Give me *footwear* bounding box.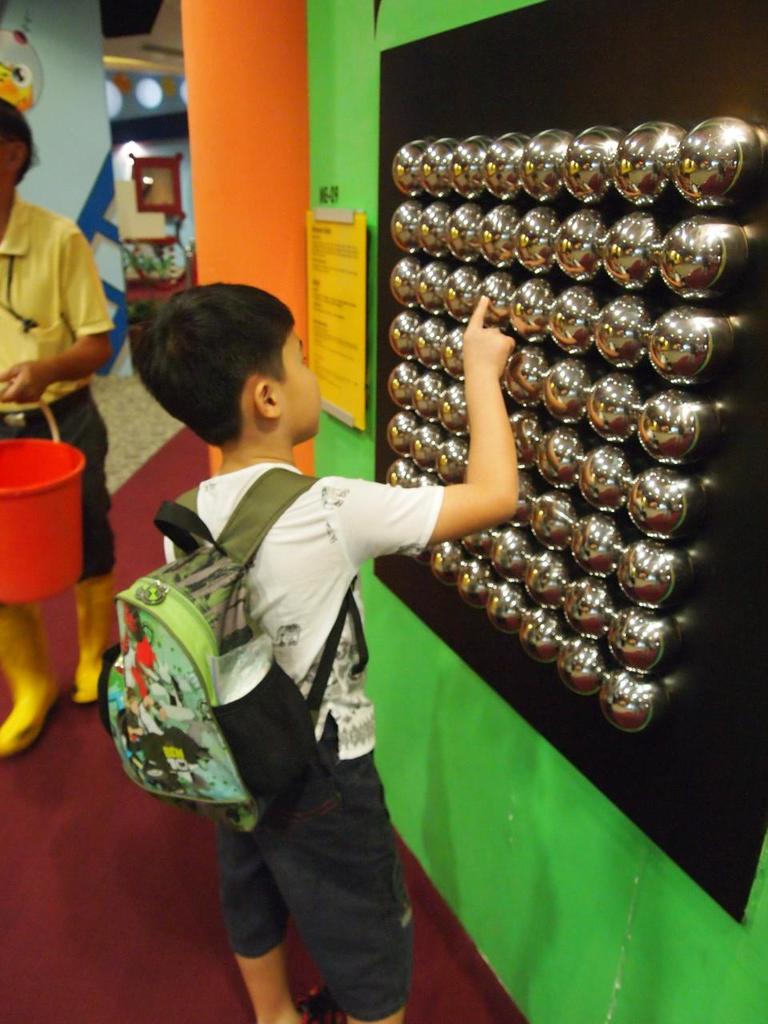
[left=282, top=973, right=344, bottom=1023].
